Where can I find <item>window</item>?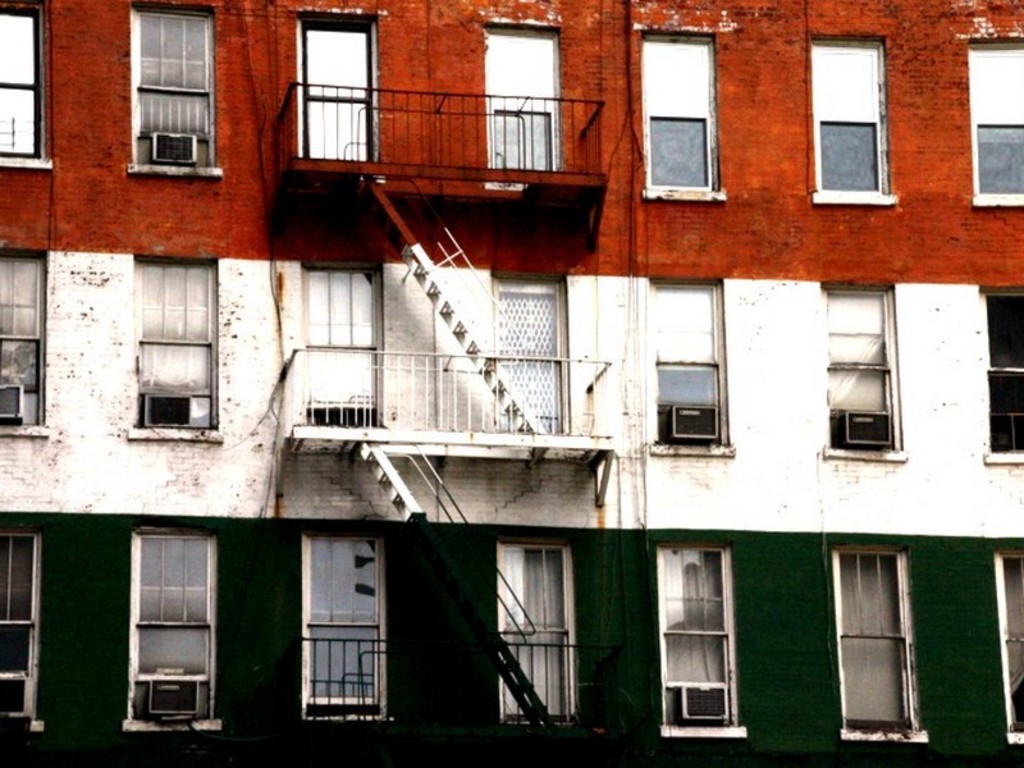
You can find it at (1000, 535, 1023, 744).
